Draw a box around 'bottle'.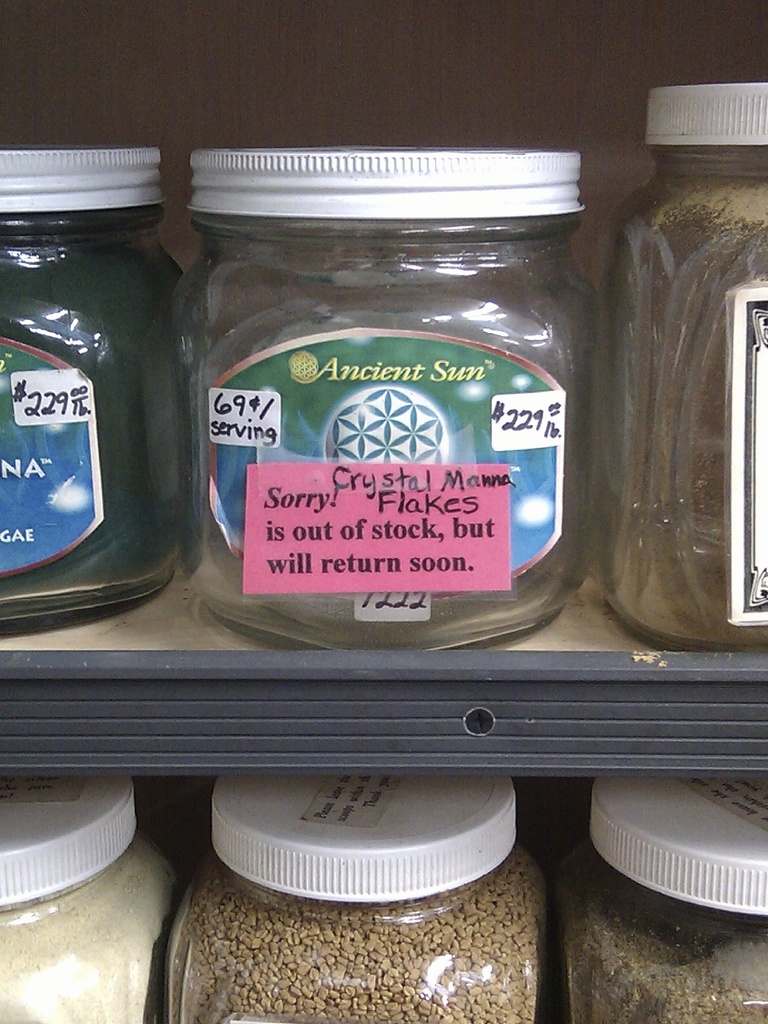
601/78/767/650.
